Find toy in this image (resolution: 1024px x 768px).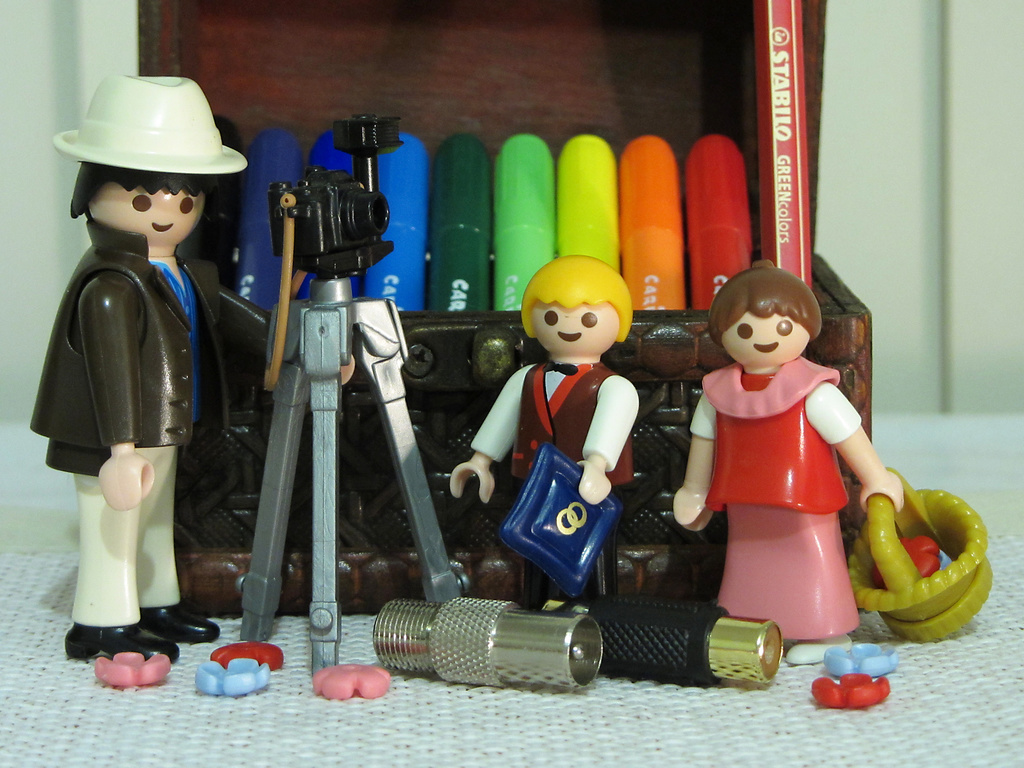
x1=557 y1=132 x2=618 y2=269.
